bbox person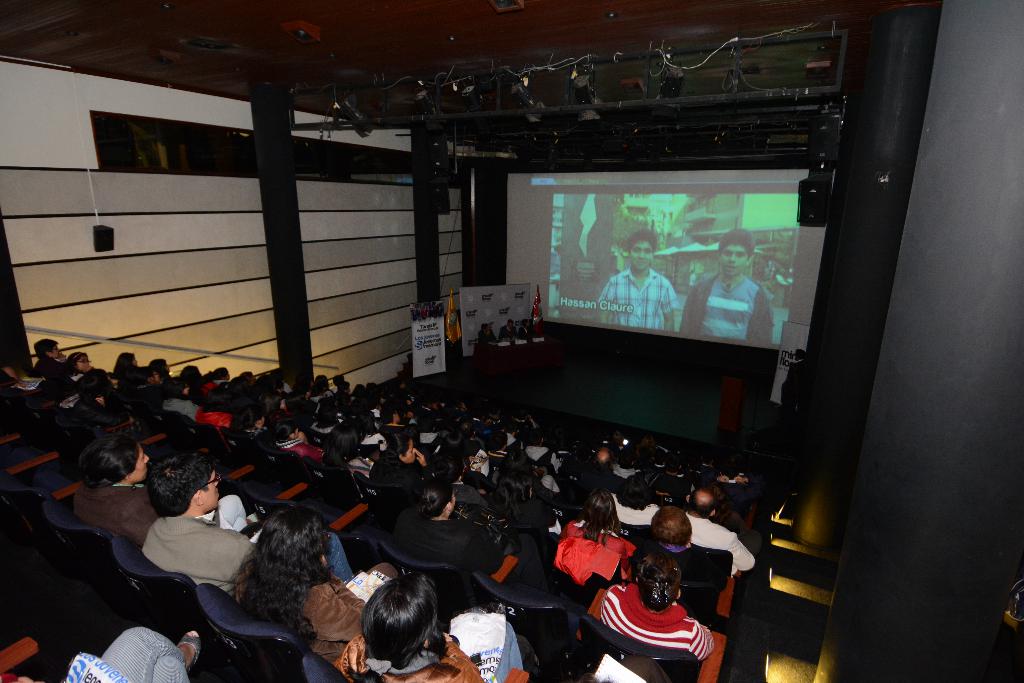
(left=136, top=447, right=356, bottom=594)
